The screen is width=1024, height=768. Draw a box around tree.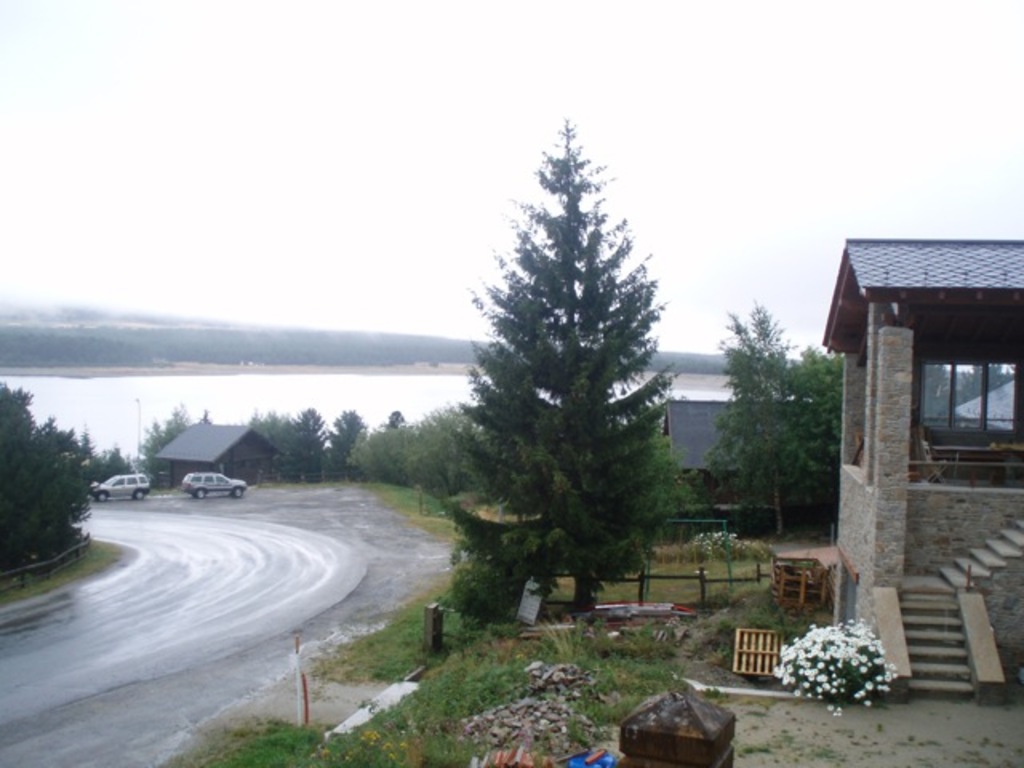
[0, 386, 98, 582].
